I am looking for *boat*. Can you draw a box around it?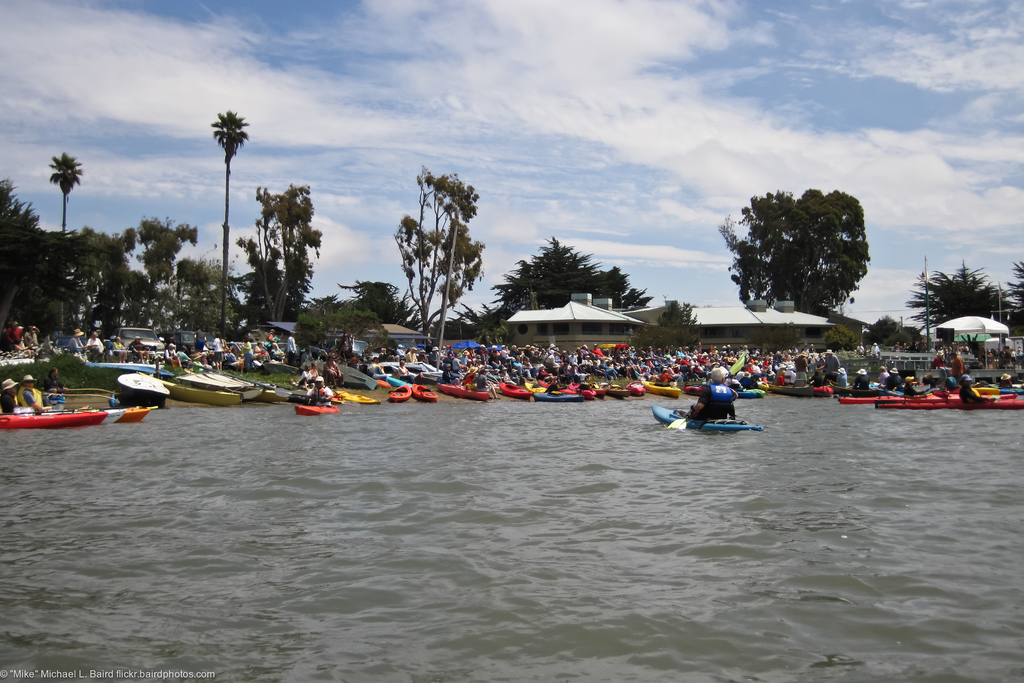
Sure, the bounding box is [x1=594, y1=384, x2=609, y2=396].
